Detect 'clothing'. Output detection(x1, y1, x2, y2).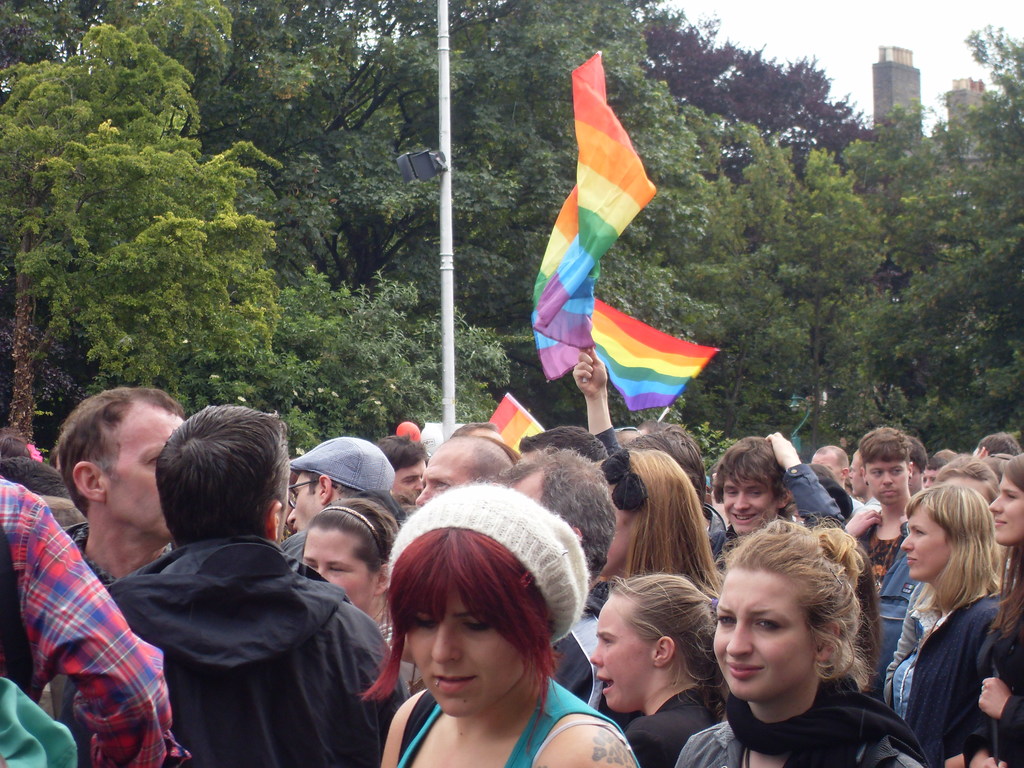
detection(0, 471, 174, 767).
